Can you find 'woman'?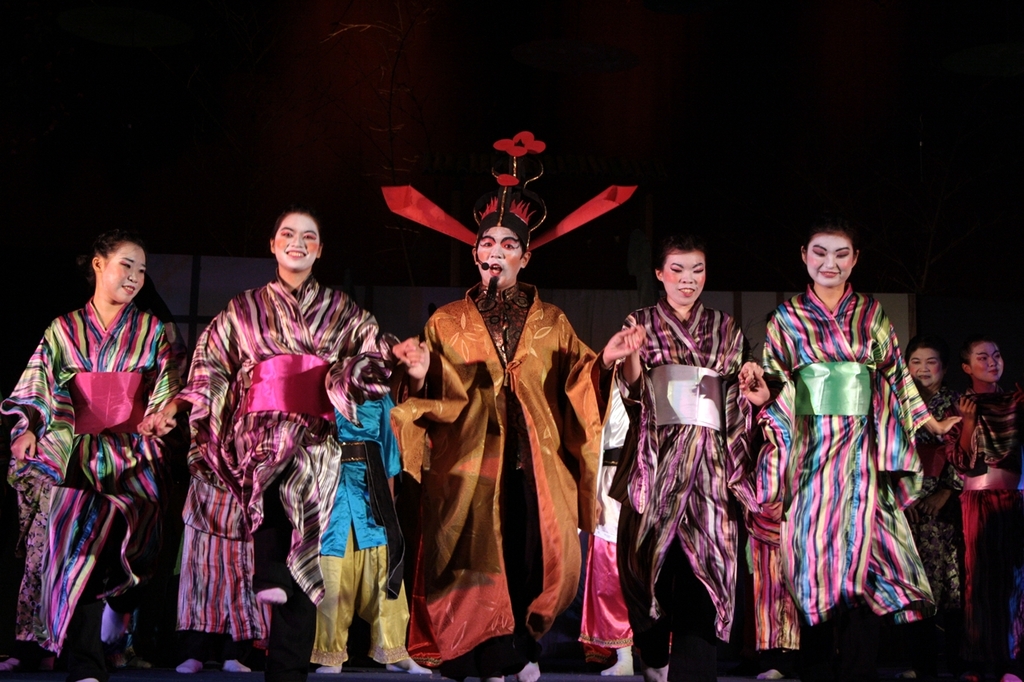
Yes, bounding box: detection(608, 251, 781, 681).
